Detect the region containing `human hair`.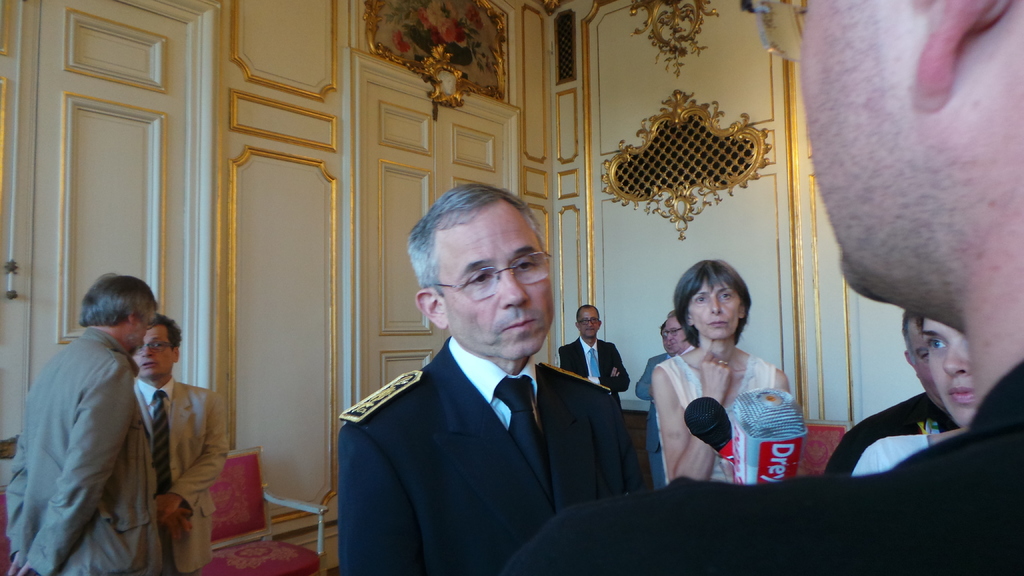
147:314:183:347.
